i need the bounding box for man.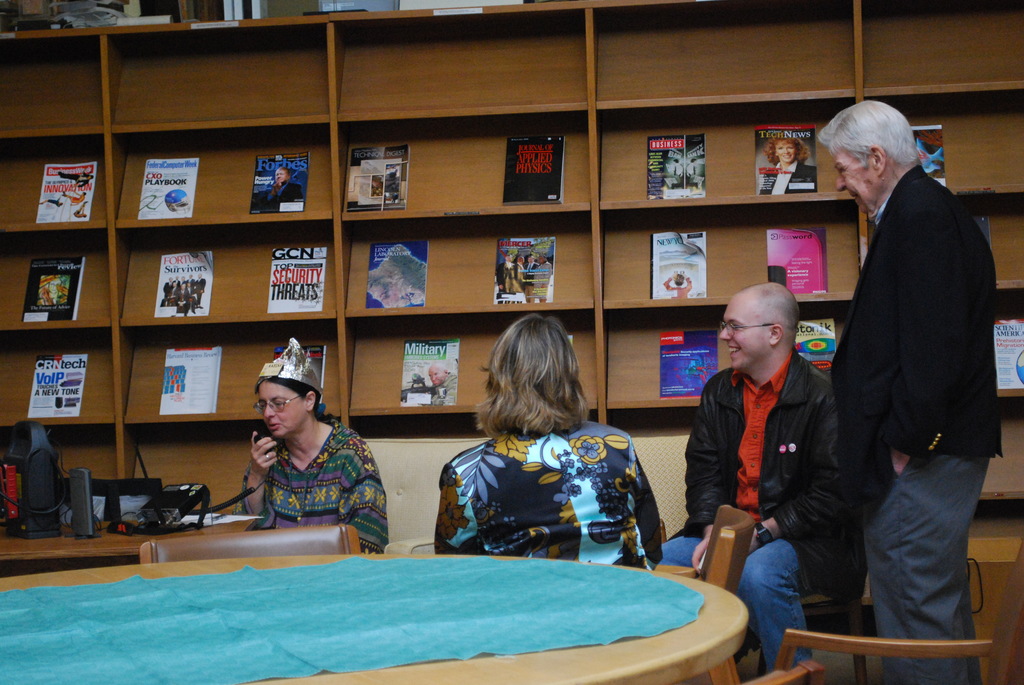
Here it is: BBox(422, 367, 458, 406).
